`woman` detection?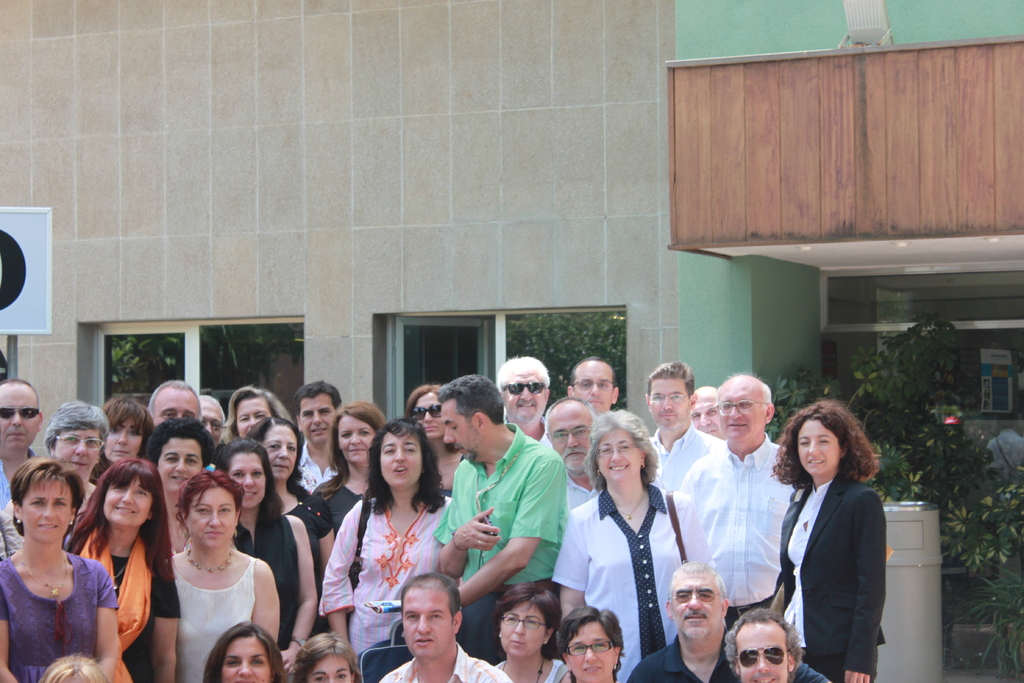
box=[166, 465, 283, 682]
